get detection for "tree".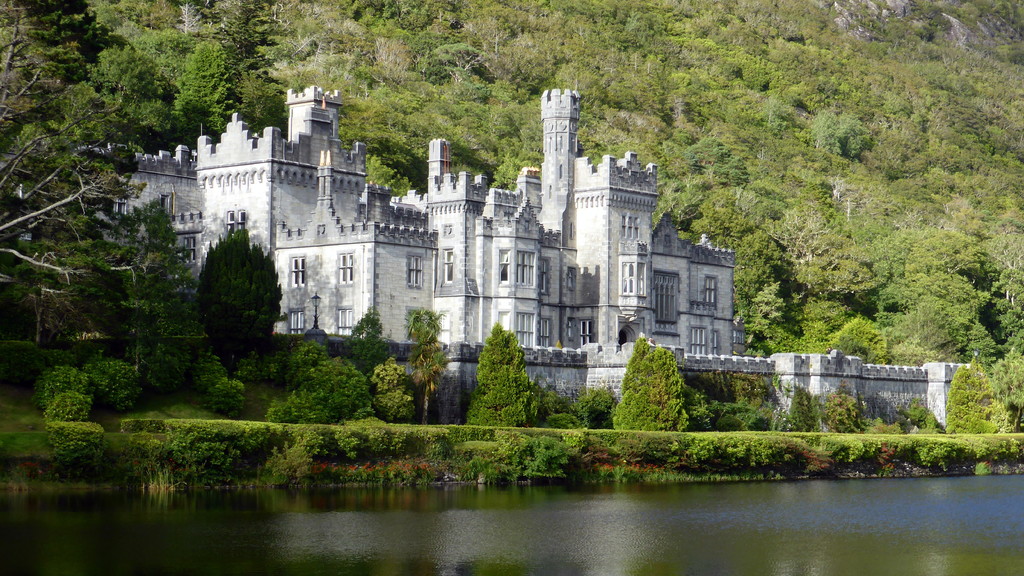
Detection: Rect(467, 322, 552, 425).
